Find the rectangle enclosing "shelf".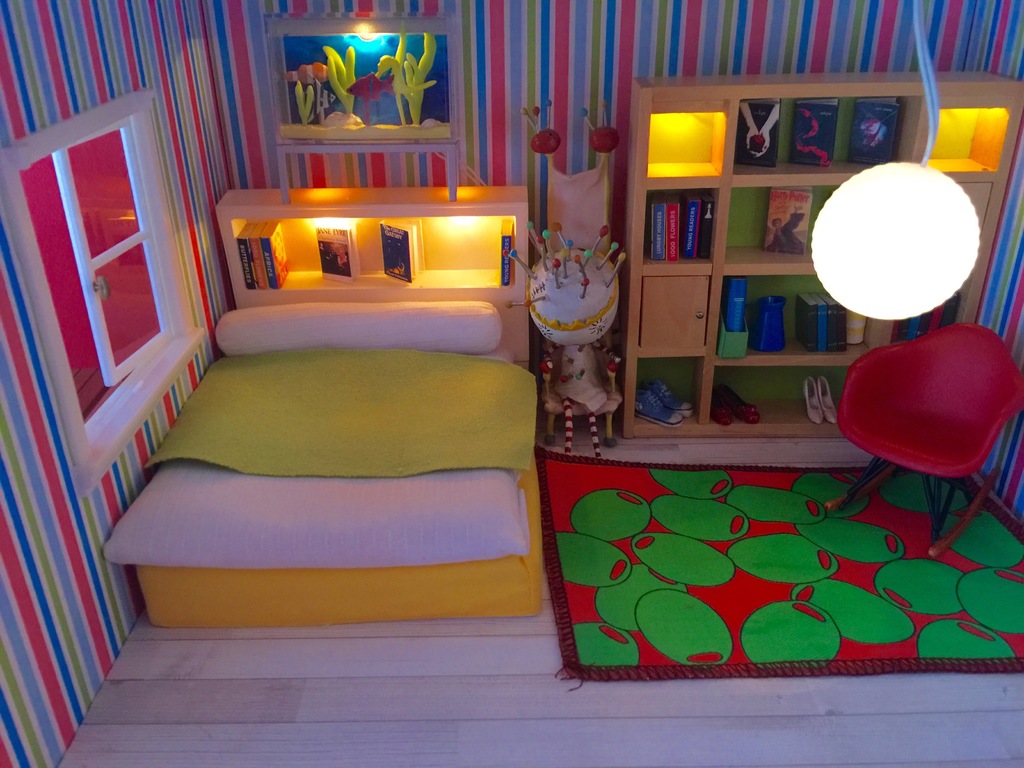
Rect(210, 184, 532, 316).
